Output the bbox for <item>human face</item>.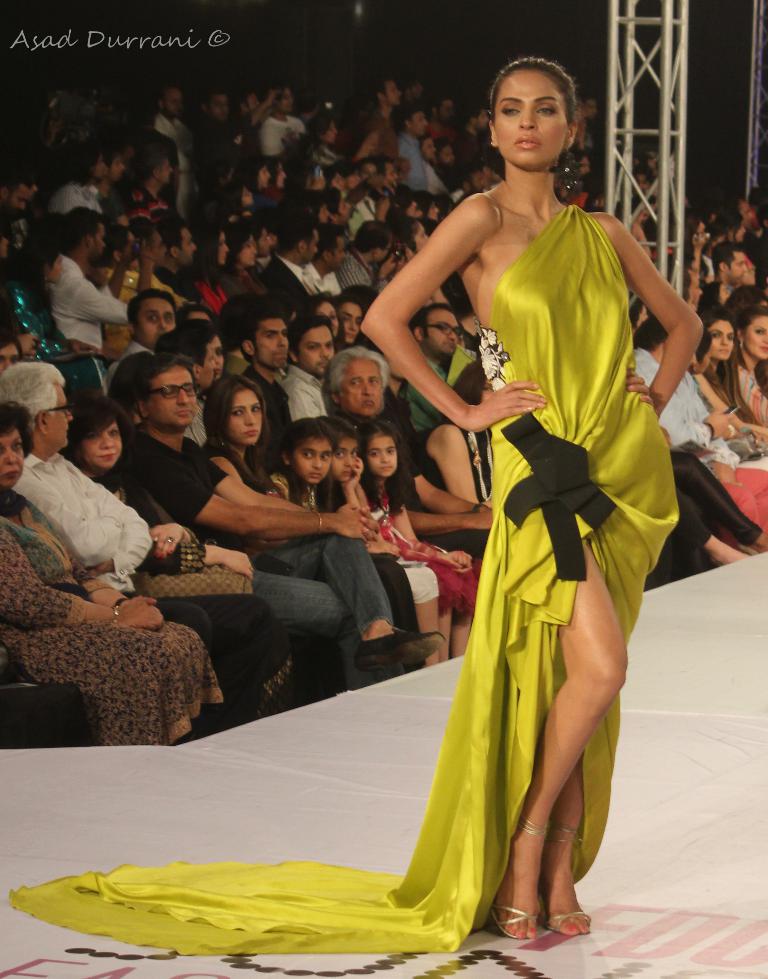
pyautogui.locateOnScreen(298, 322, 329, 370).
